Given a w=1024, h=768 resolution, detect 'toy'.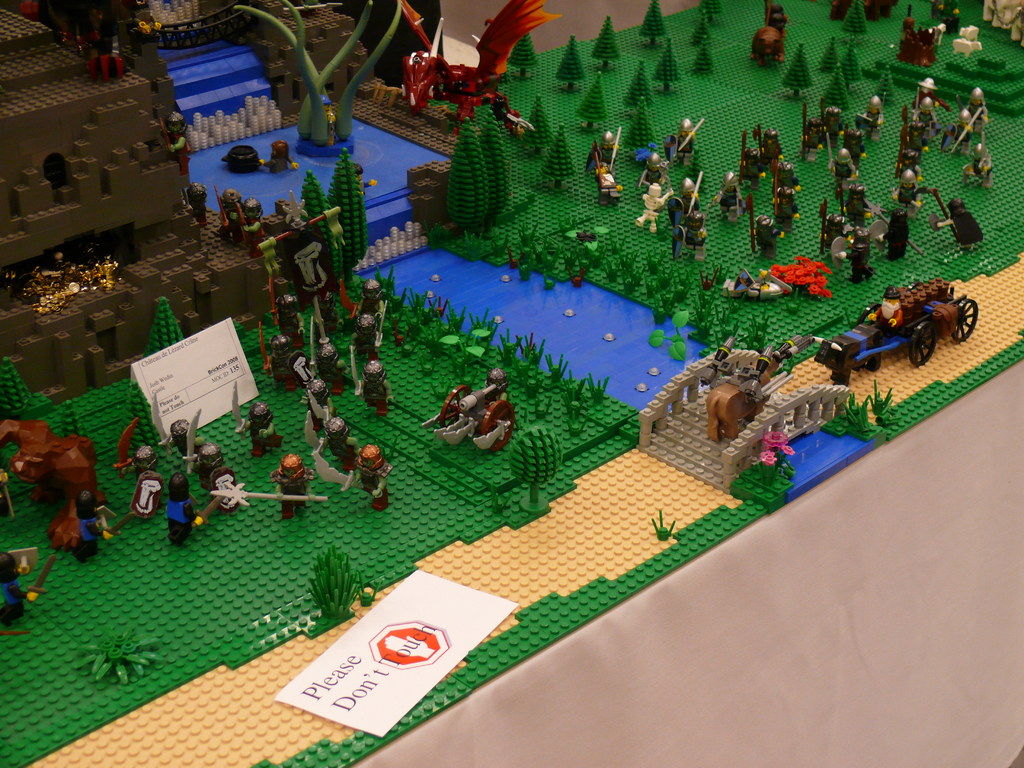
826:143:862:196.
